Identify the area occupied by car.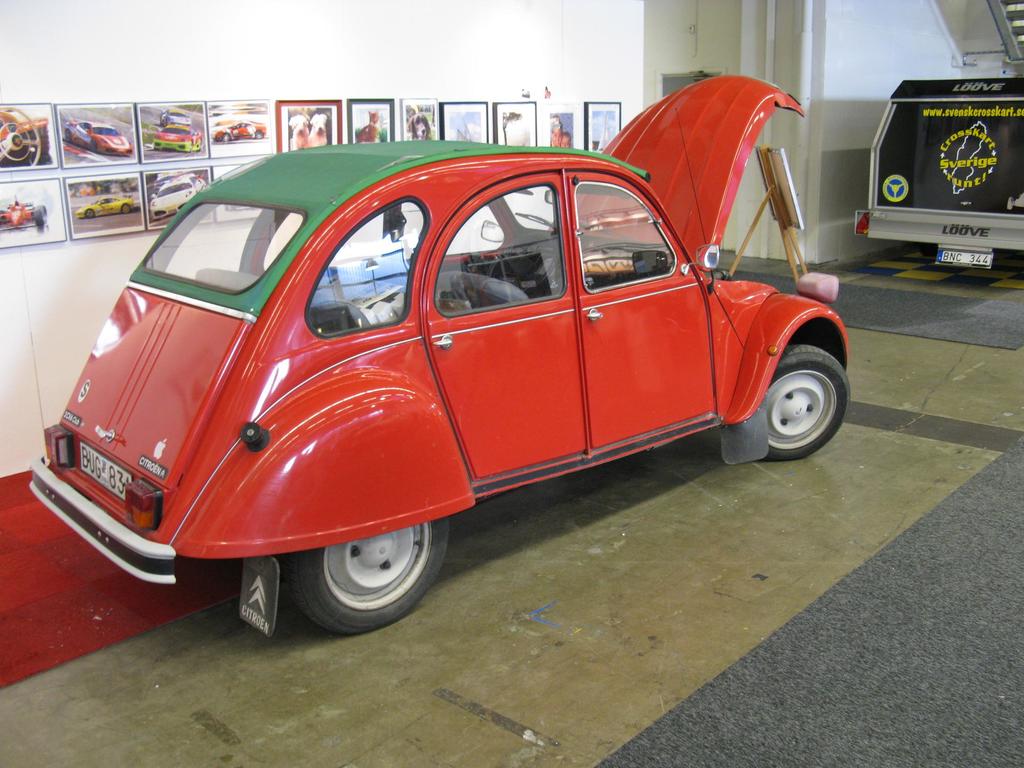
Area: box=[0, 198, 44, 230].
